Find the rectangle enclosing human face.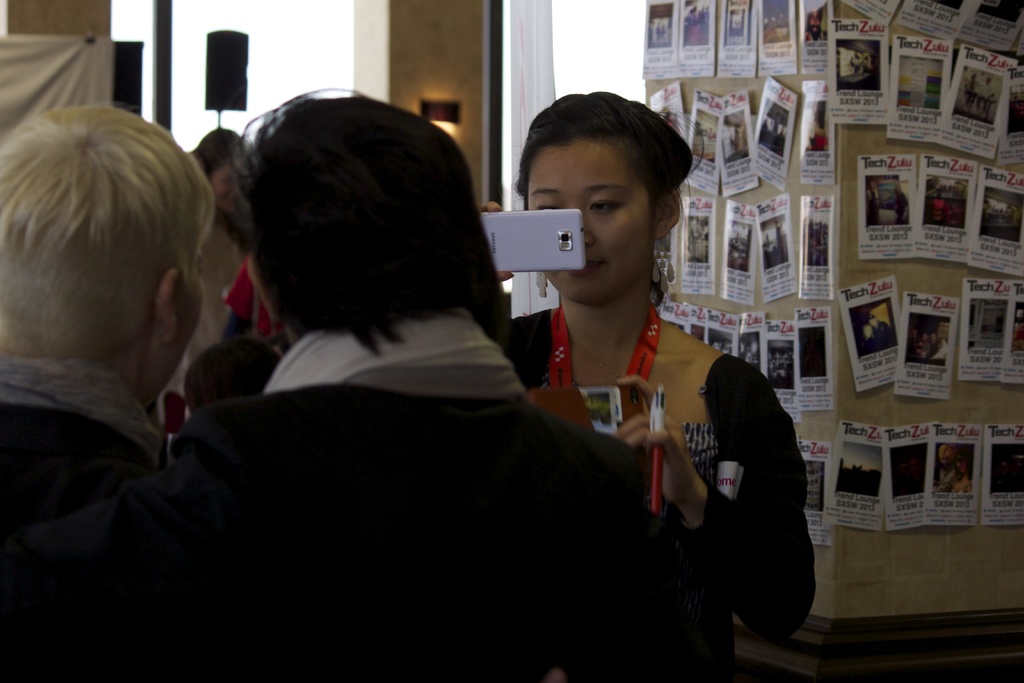
box(163, 266, 207, 390).
